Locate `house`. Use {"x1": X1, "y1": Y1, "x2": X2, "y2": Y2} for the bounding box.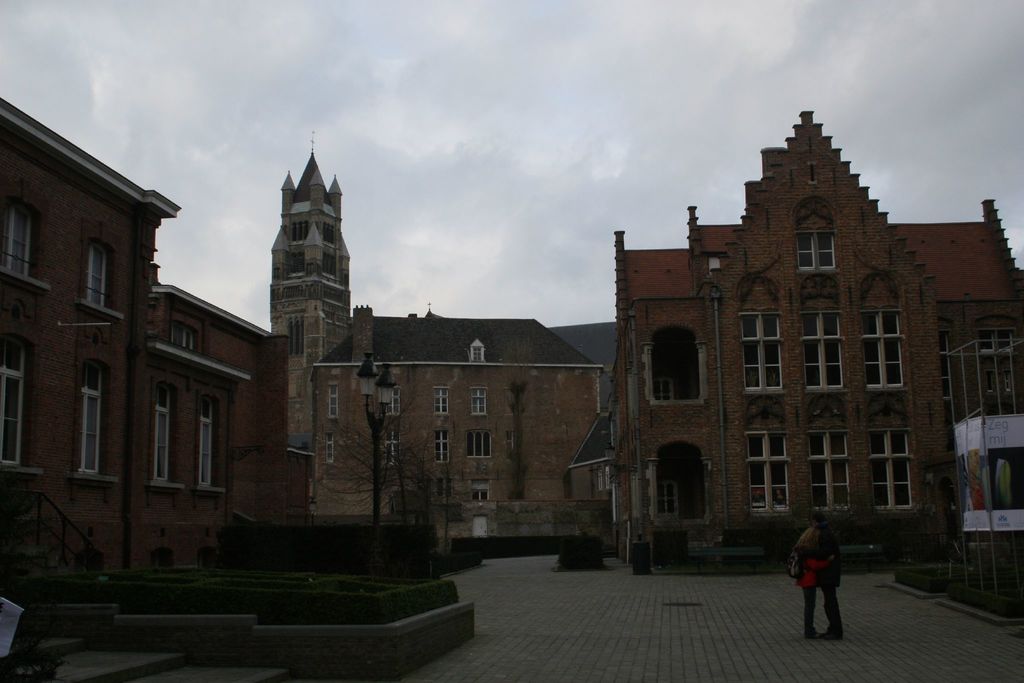
{"x1": 0, "y1": 97, "x2": 312, "y2": 591}.
